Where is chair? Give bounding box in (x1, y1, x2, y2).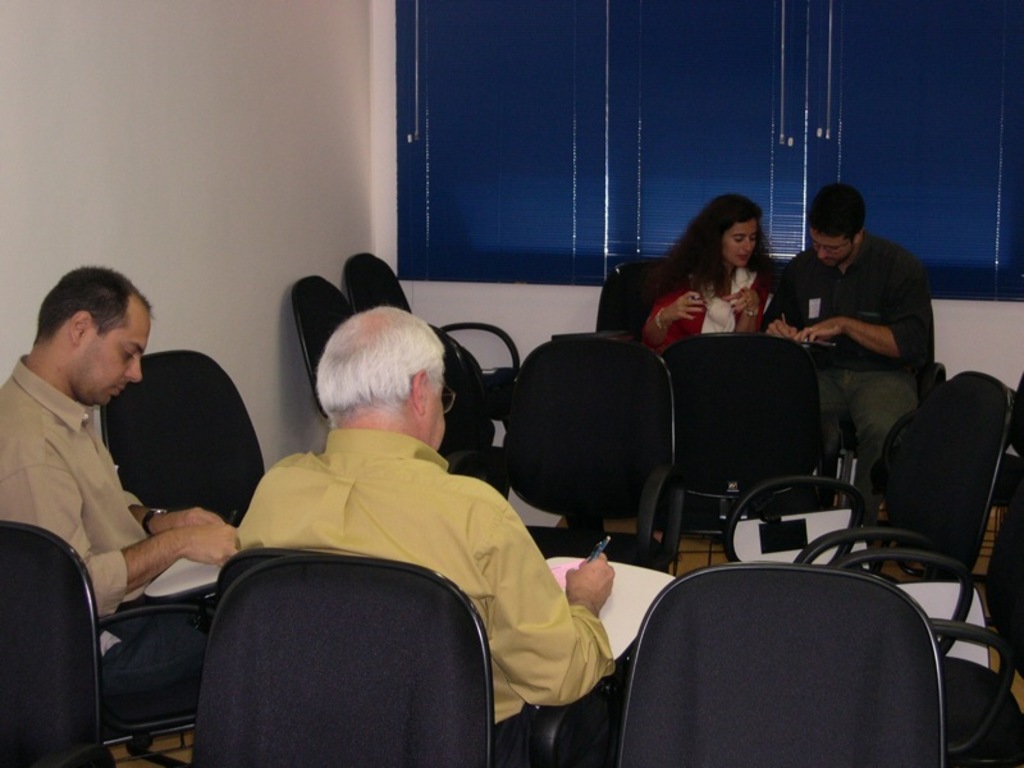
(189, 558, 495, 765).
